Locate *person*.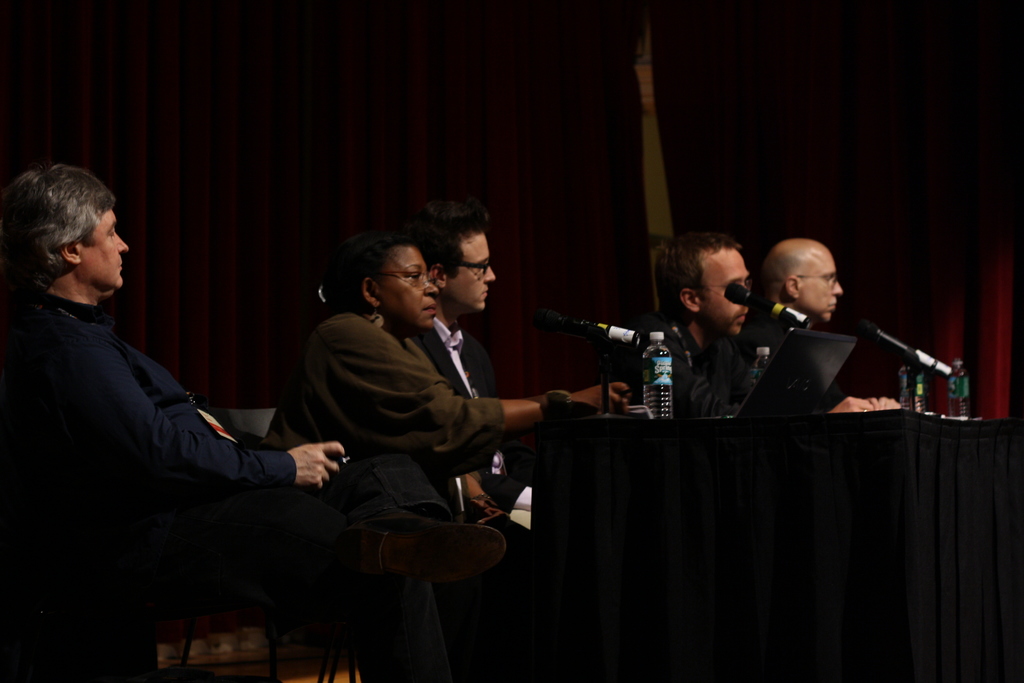
Bounding box: bbox=[0, 159, 508, 682].
